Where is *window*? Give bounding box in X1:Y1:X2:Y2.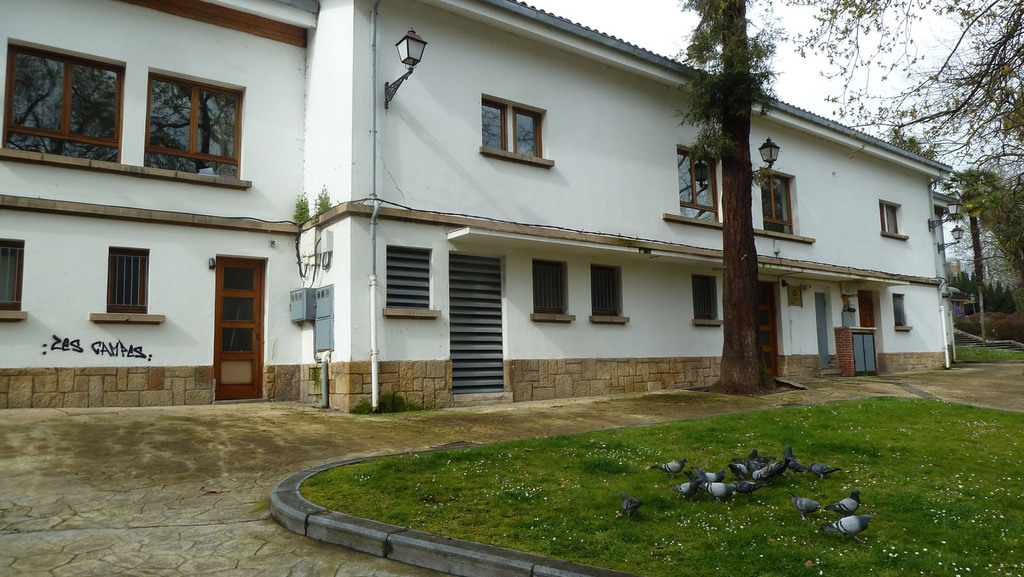
593:266:621:318.
